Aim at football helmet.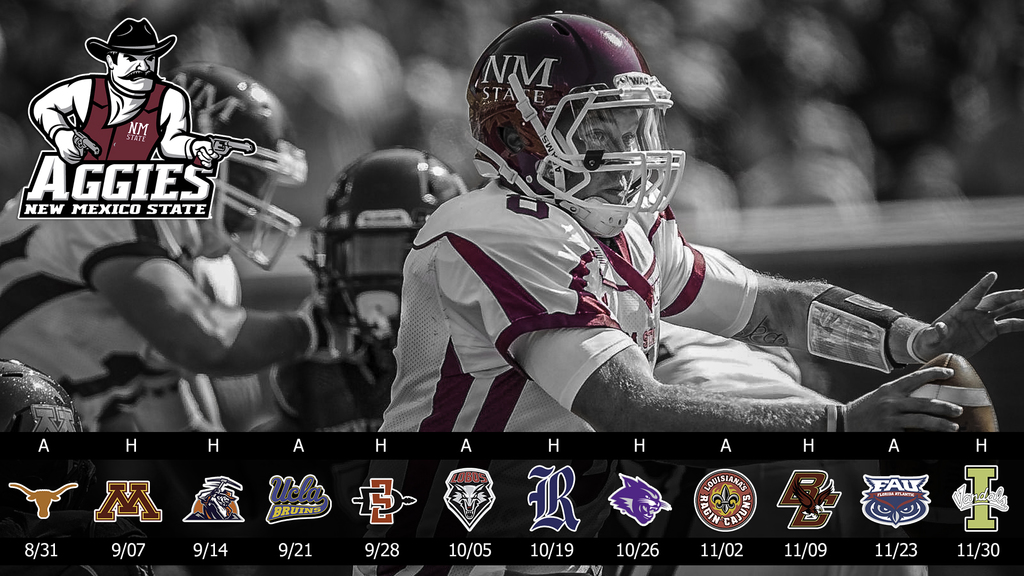
Aimed at select_region(153, 62, 307, 273).
